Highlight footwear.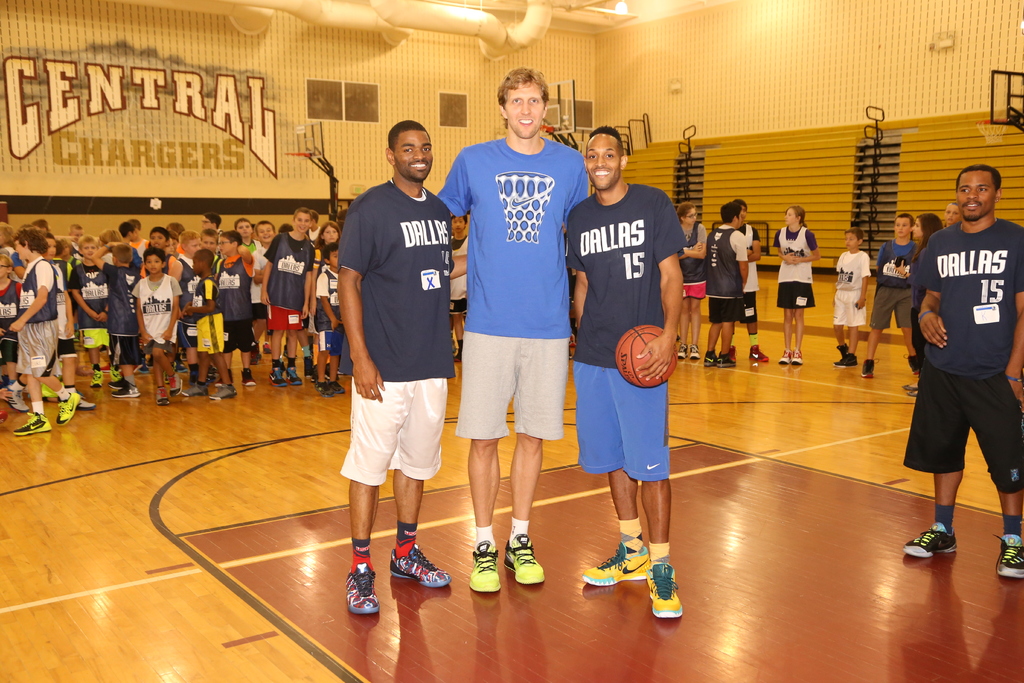
Highlighted region: rect(88, 366, 106, 390).
